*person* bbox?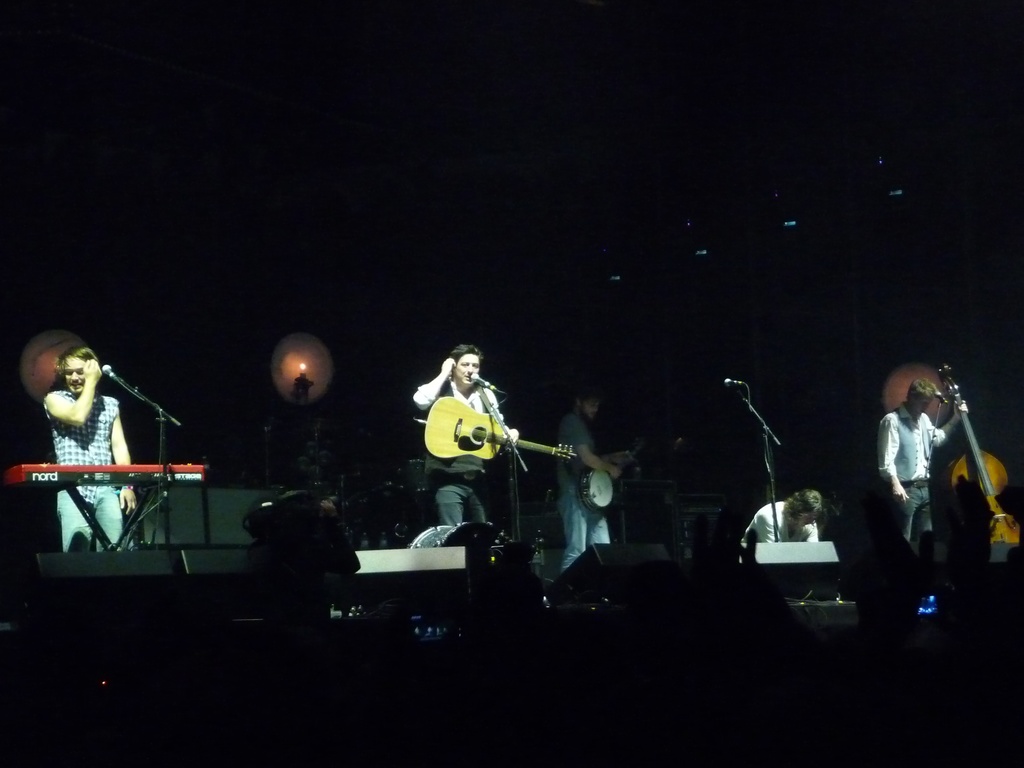
select_region(409, 345, 520, 543)
